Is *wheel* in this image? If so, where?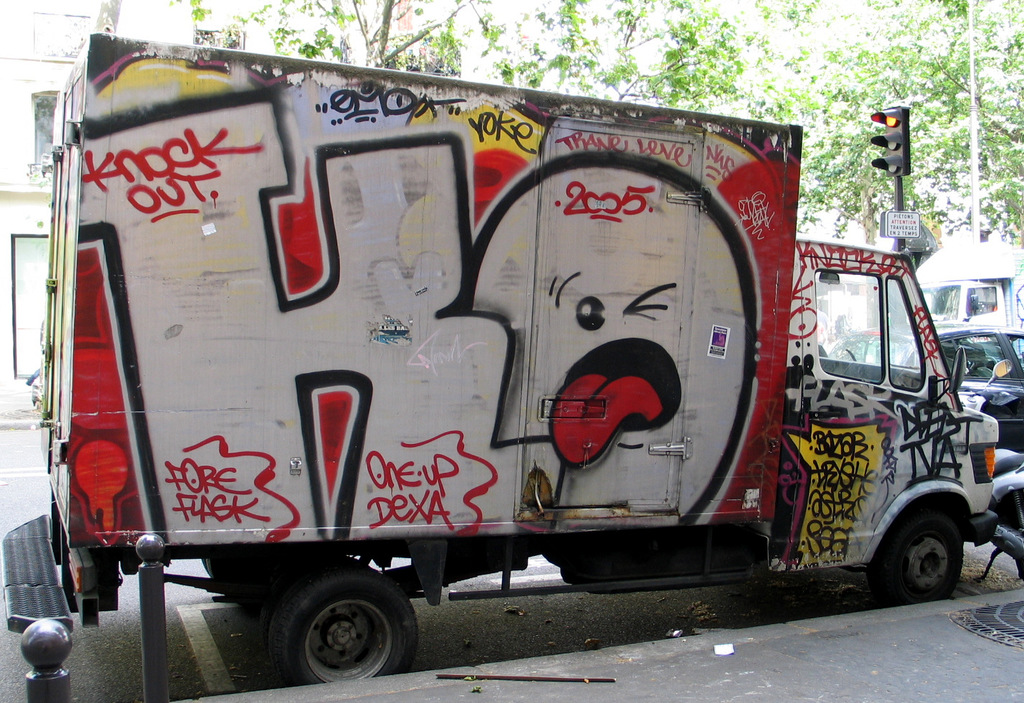
Yes, at (251, 574, 422, 687).
